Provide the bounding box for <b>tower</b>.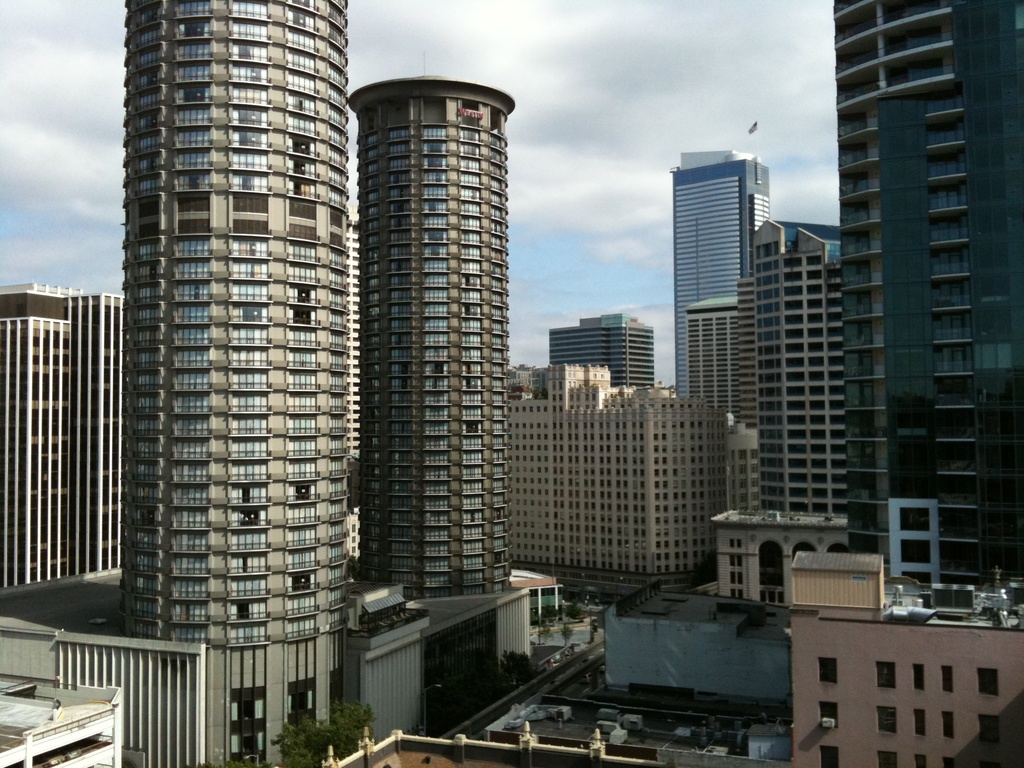
{"x1": 660, "y1": 137, "x2": 783, "y2": 392}.
